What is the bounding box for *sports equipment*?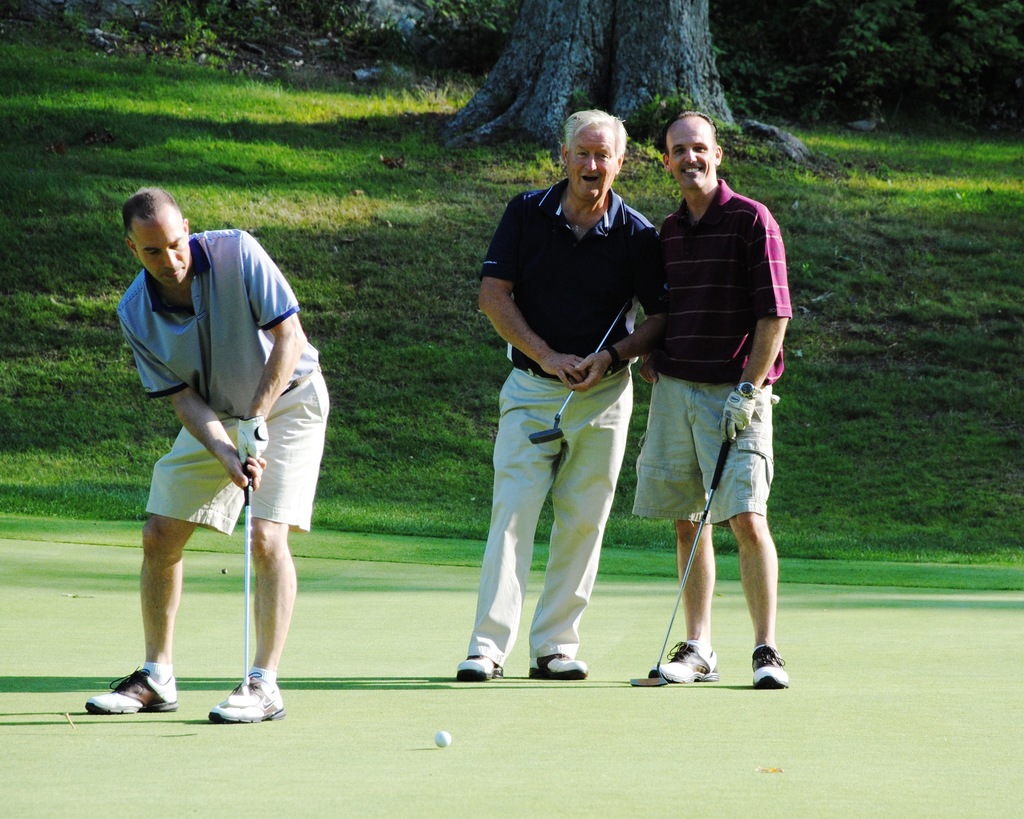
detection(630, 430, 733, 687).
